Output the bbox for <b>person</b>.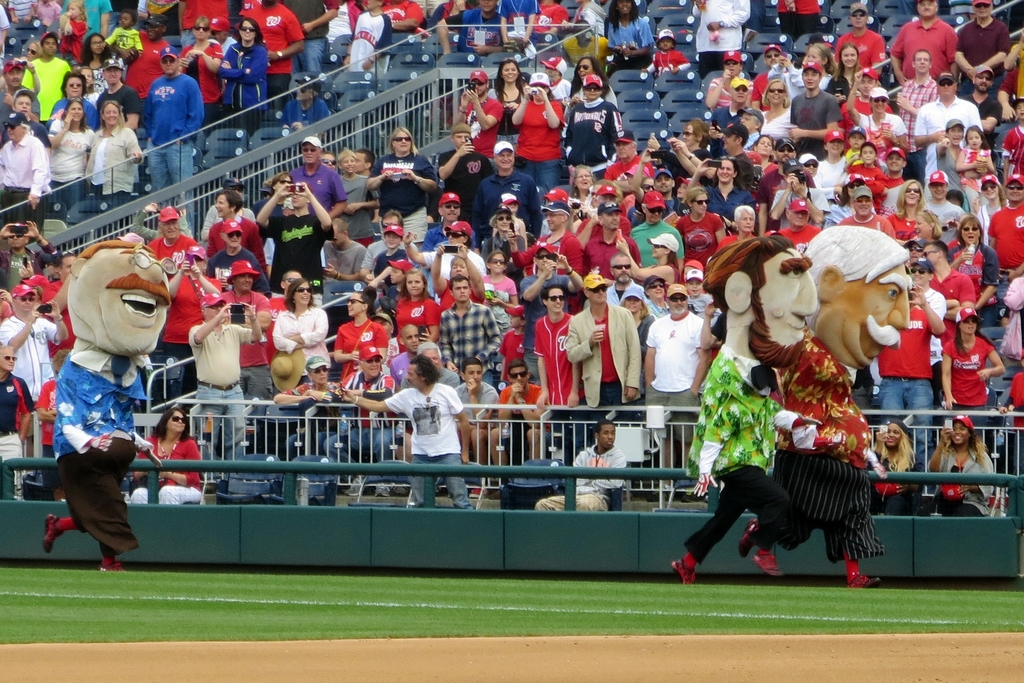
(left=260, top=357, right=355, bottom=493).
